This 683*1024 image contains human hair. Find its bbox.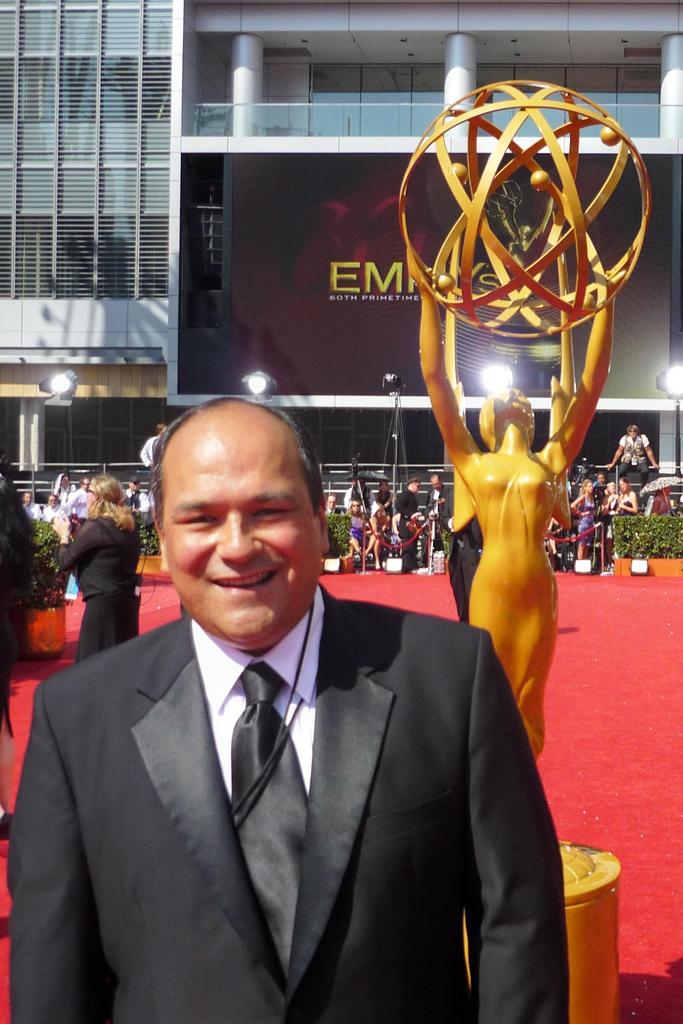
x1=0 y1=472 x2=38 y2=604.
